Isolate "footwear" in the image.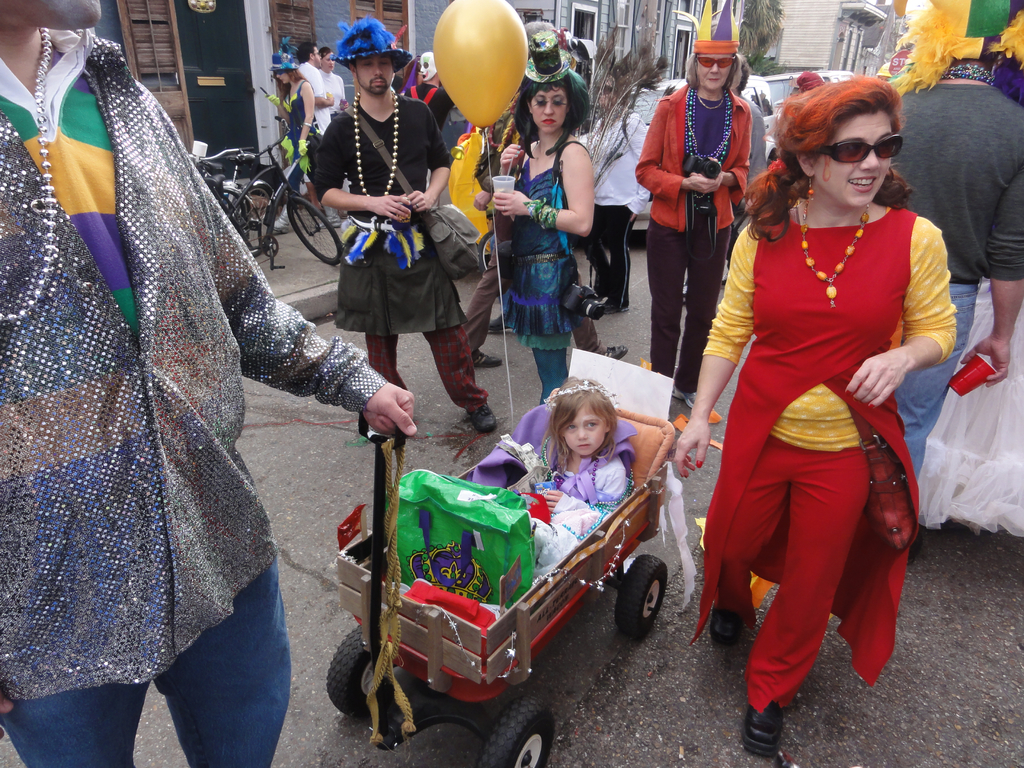
Isolated region: [749, 699, 791, 761].
